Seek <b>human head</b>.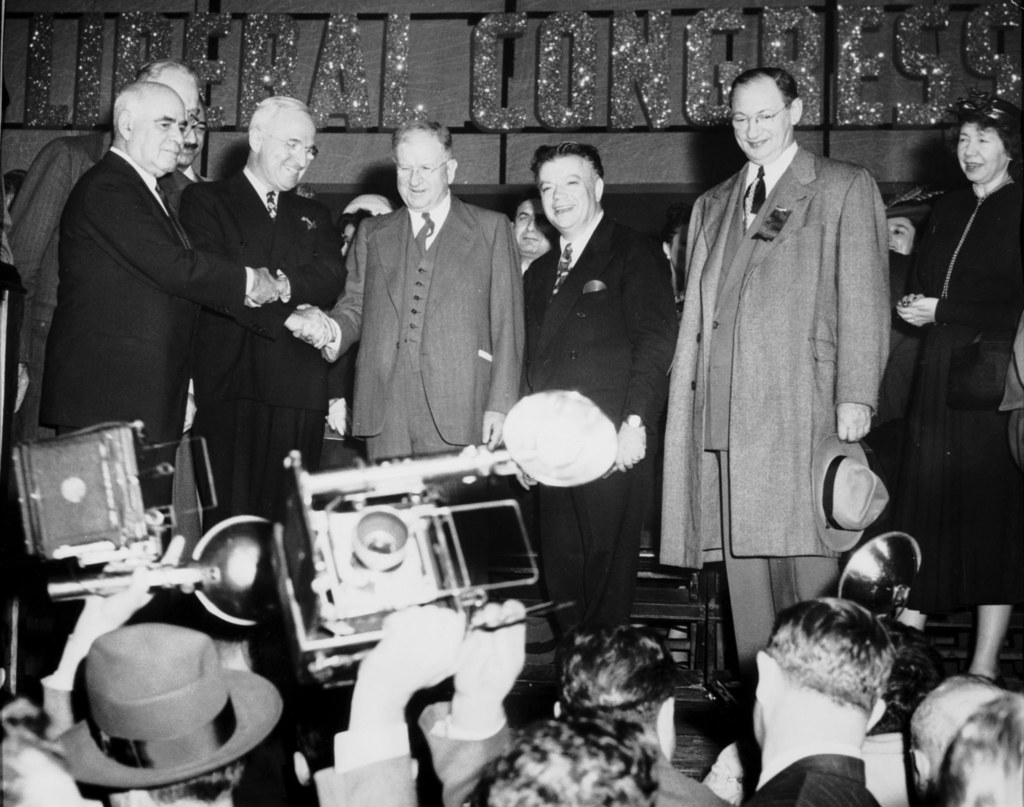
<bbox>124, 56, 203, 165</bbox>.
